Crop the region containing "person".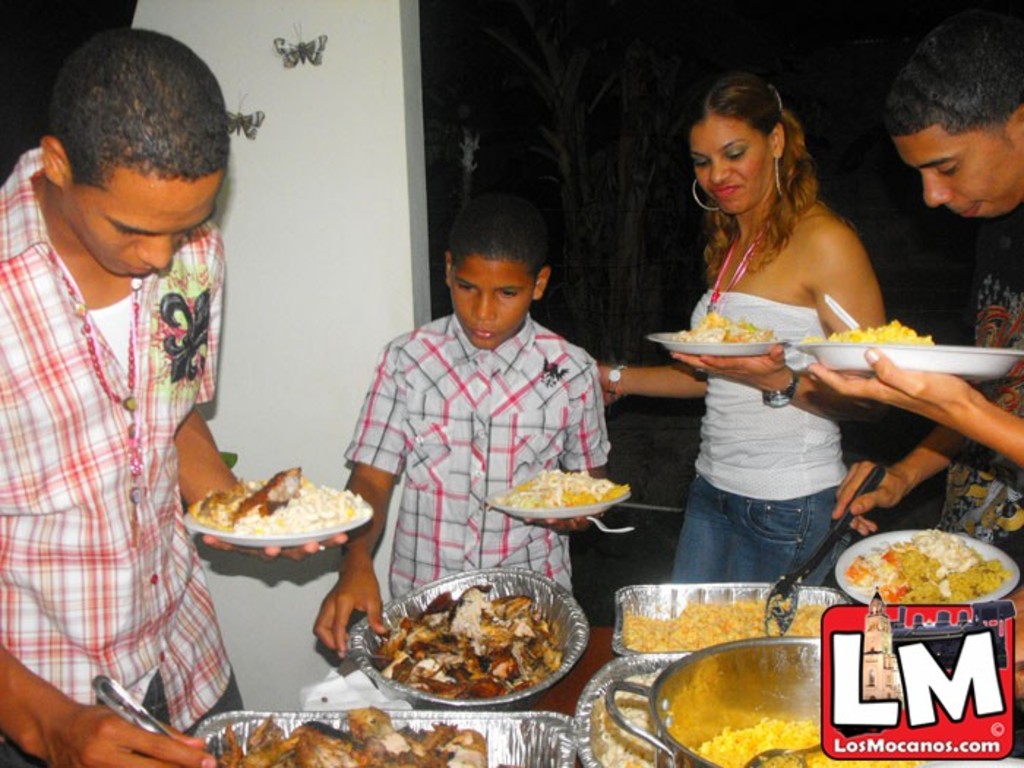
Crop region: bbox=[0, 28, 350, 767].
